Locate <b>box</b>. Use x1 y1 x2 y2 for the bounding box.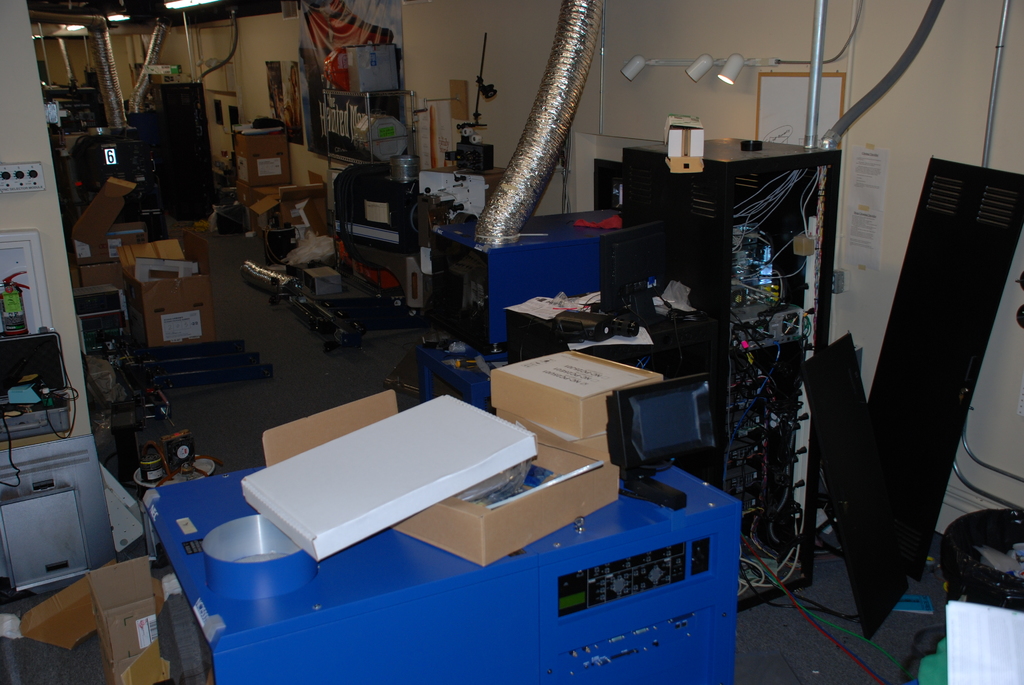
237 134 290 186.
